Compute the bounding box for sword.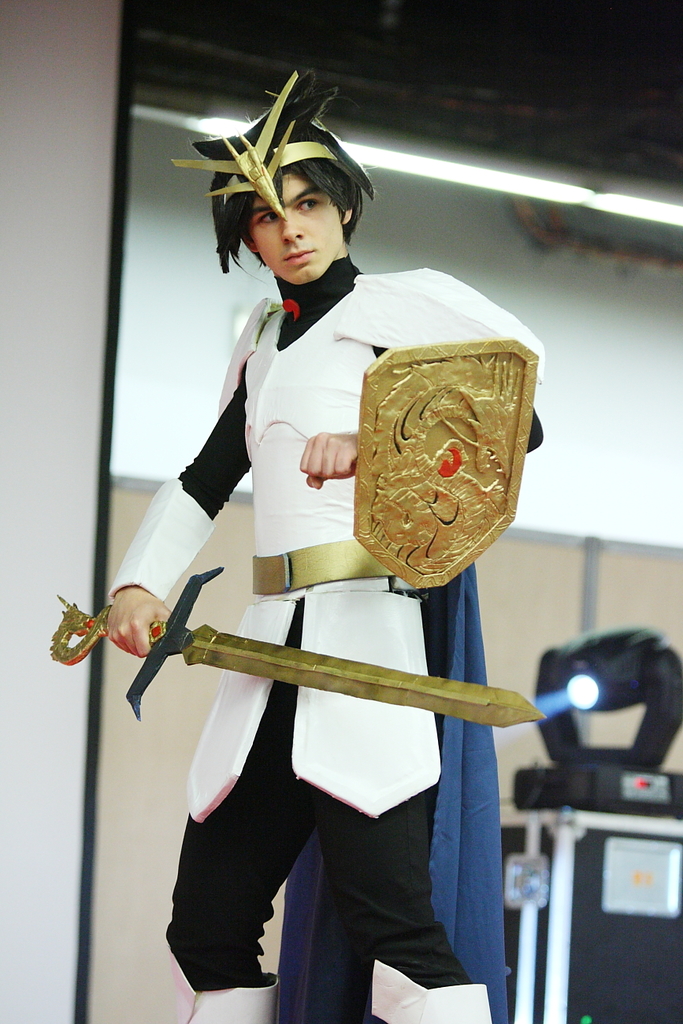
[49, 566, 545, 728].
